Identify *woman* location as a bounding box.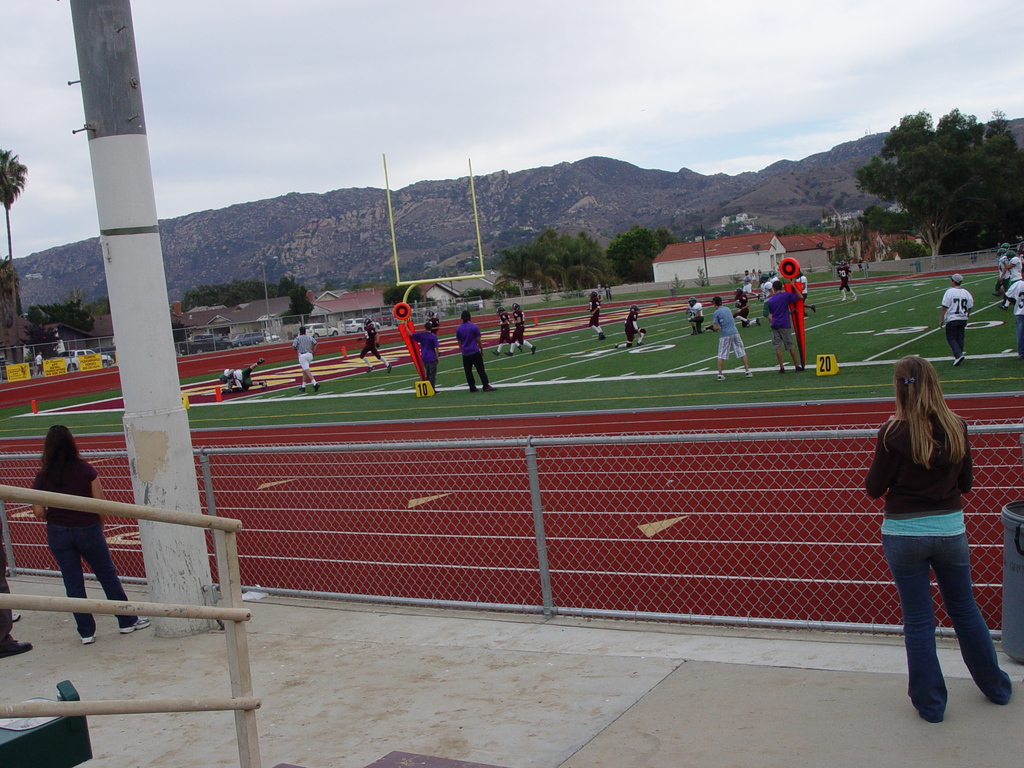
bbox=(863, 338, 1009, 732).
